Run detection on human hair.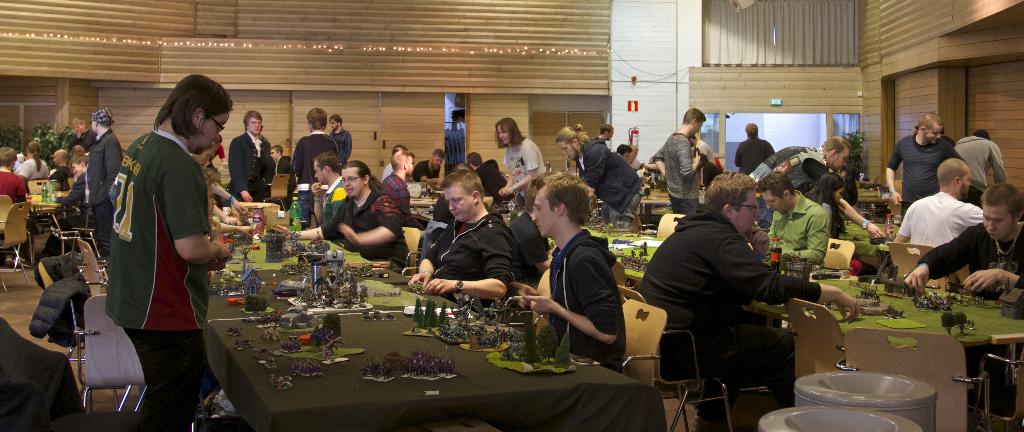
Result: x1=493, y1=116, x2=530, y2=151.
